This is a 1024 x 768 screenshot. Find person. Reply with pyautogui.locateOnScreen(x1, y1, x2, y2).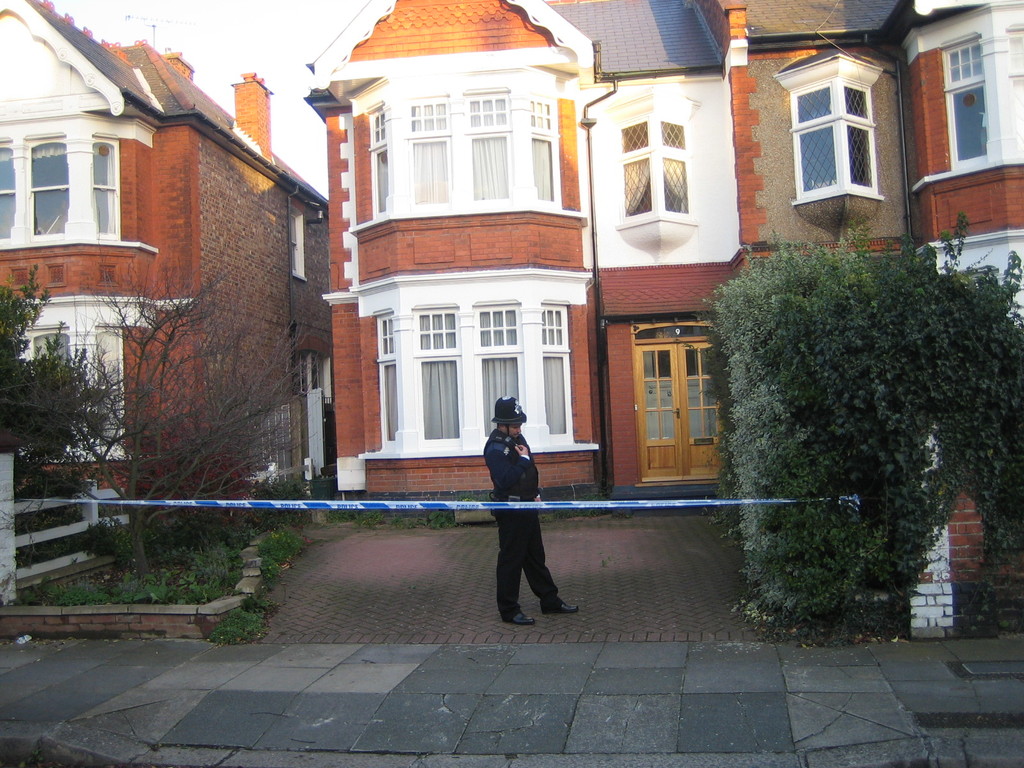
pyautogui.locateOnScreen(475, 379, 562, 620).
